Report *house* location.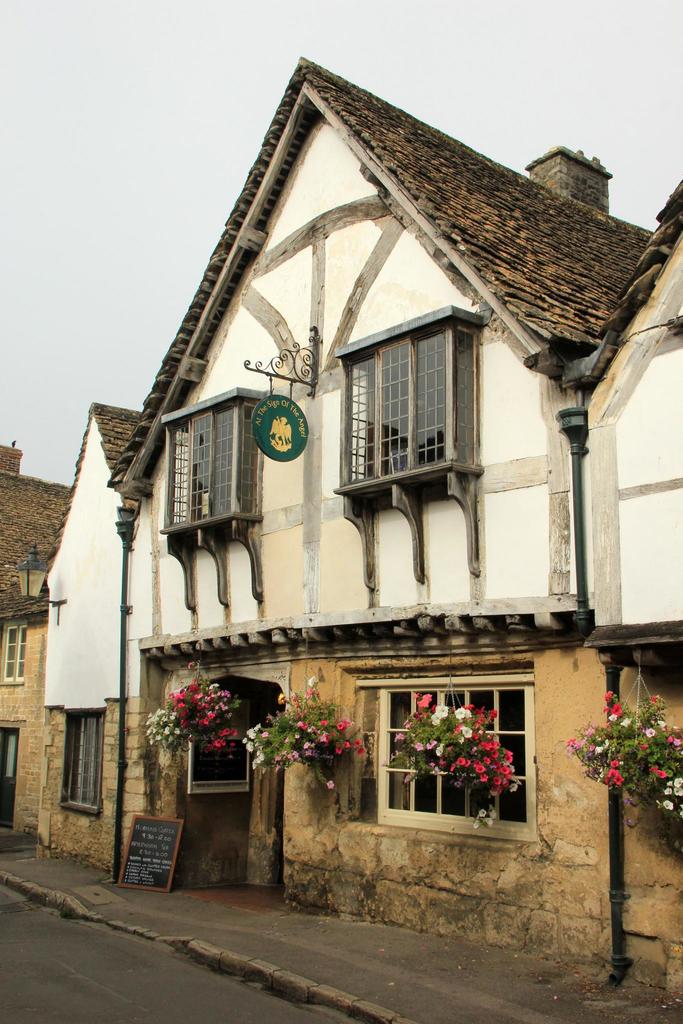
Report: select_region(63, 18, 652, 908).
